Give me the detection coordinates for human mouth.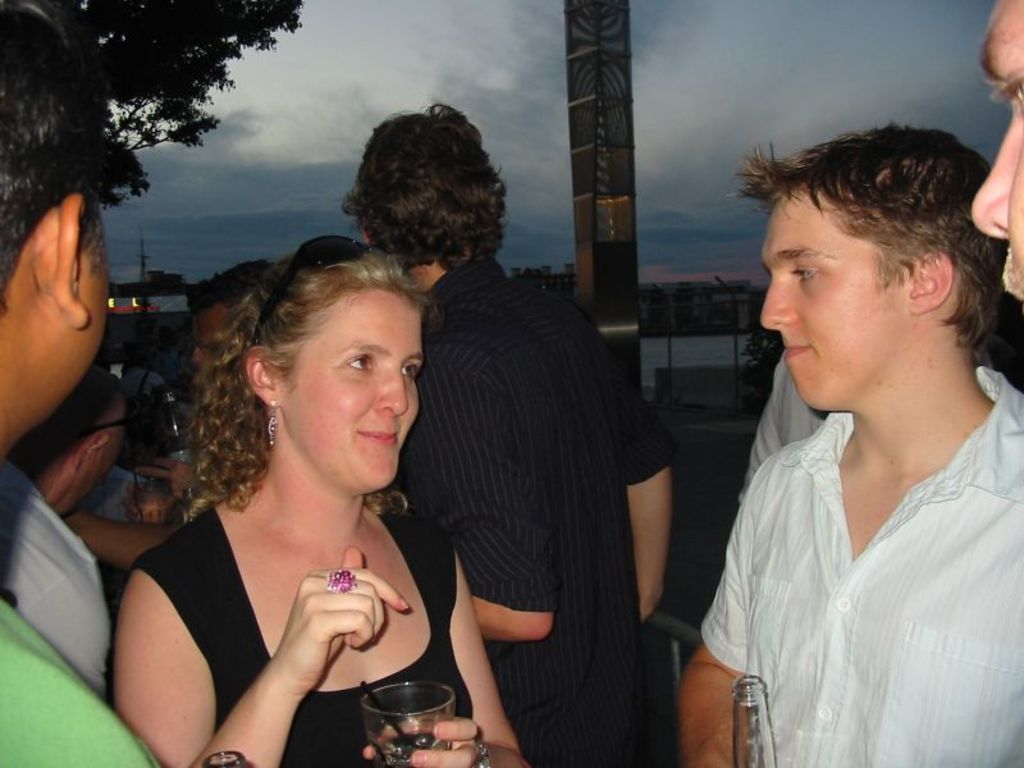
locate(783, 339, 815, 365).
